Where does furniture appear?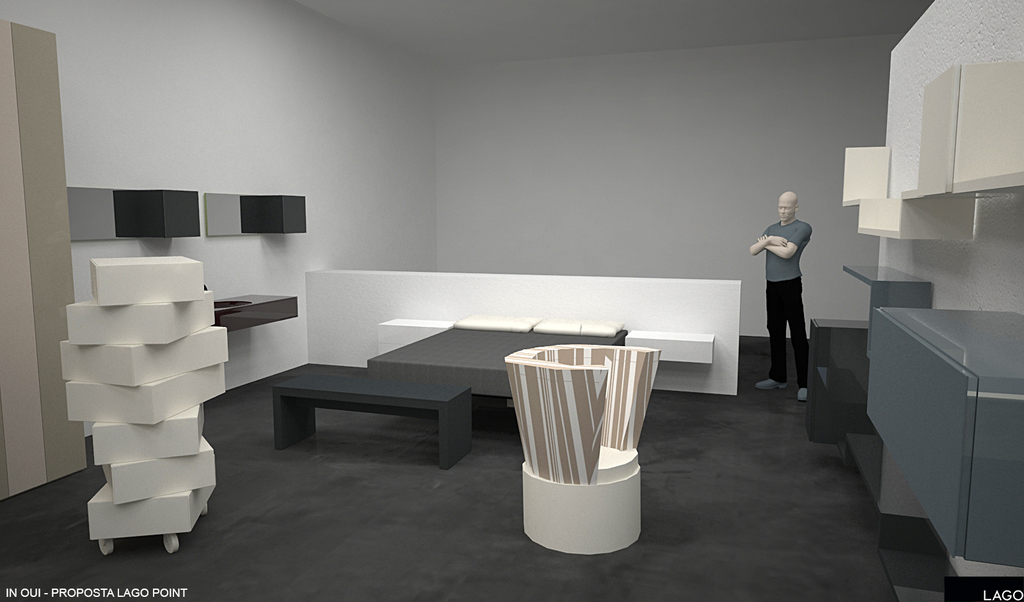
Appears at 800/264/1023/601.
